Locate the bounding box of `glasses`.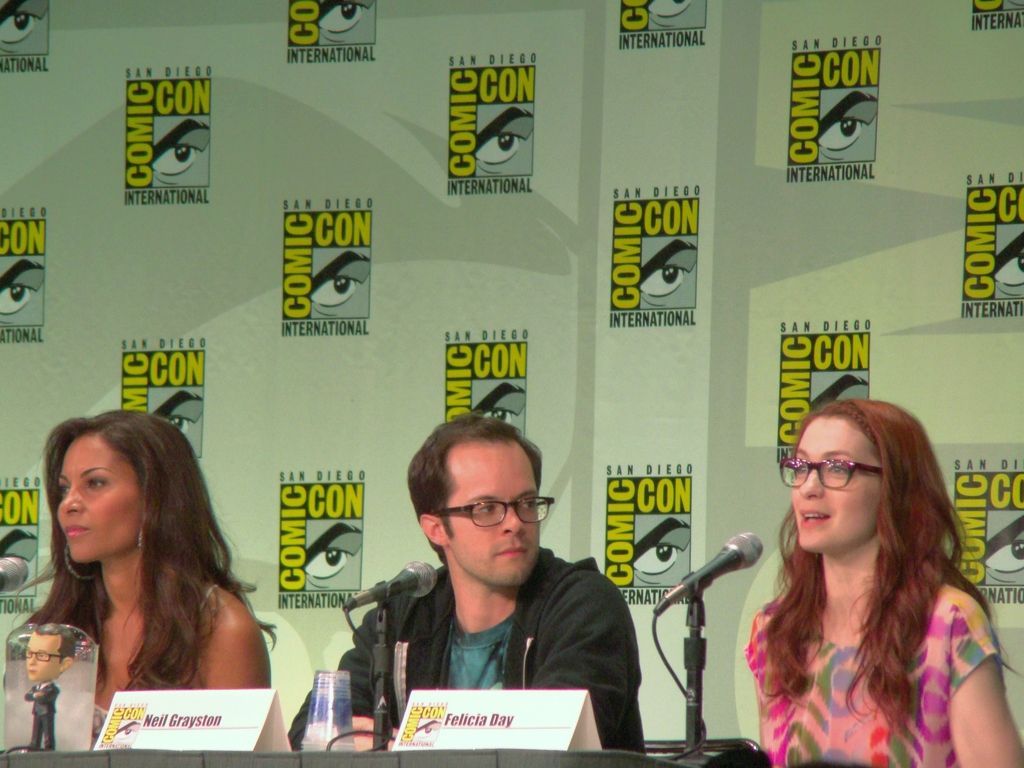
Bounding box: 428:493:552:529.
